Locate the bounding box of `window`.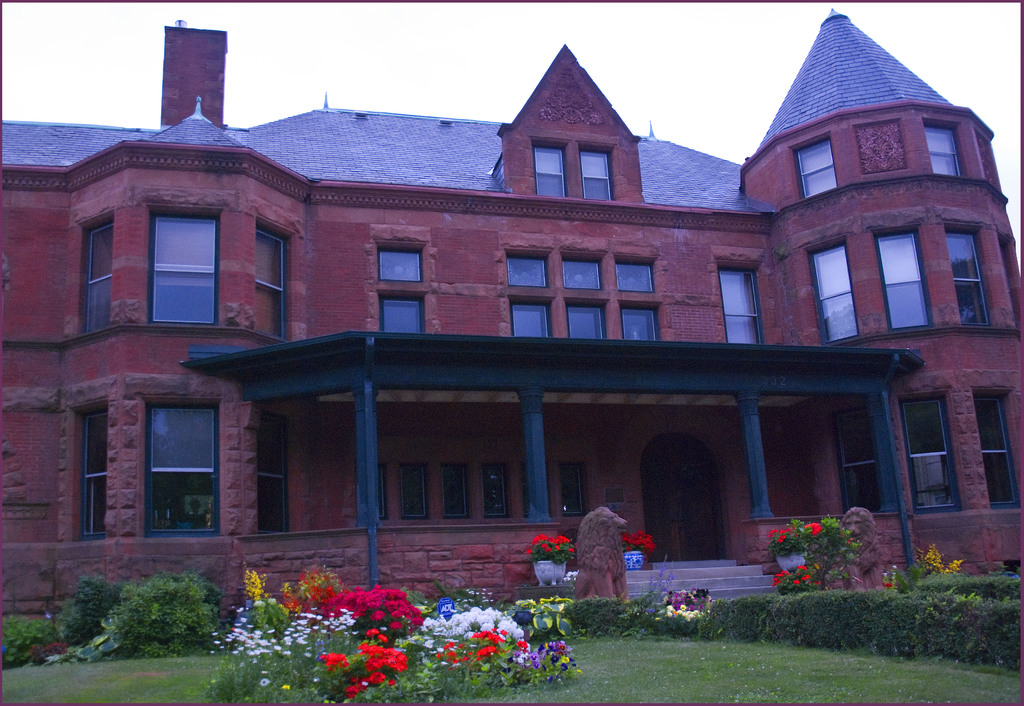
Bounding box: {"x1": 73, "y1": 403, "x2": 105, "y2": 542}.
